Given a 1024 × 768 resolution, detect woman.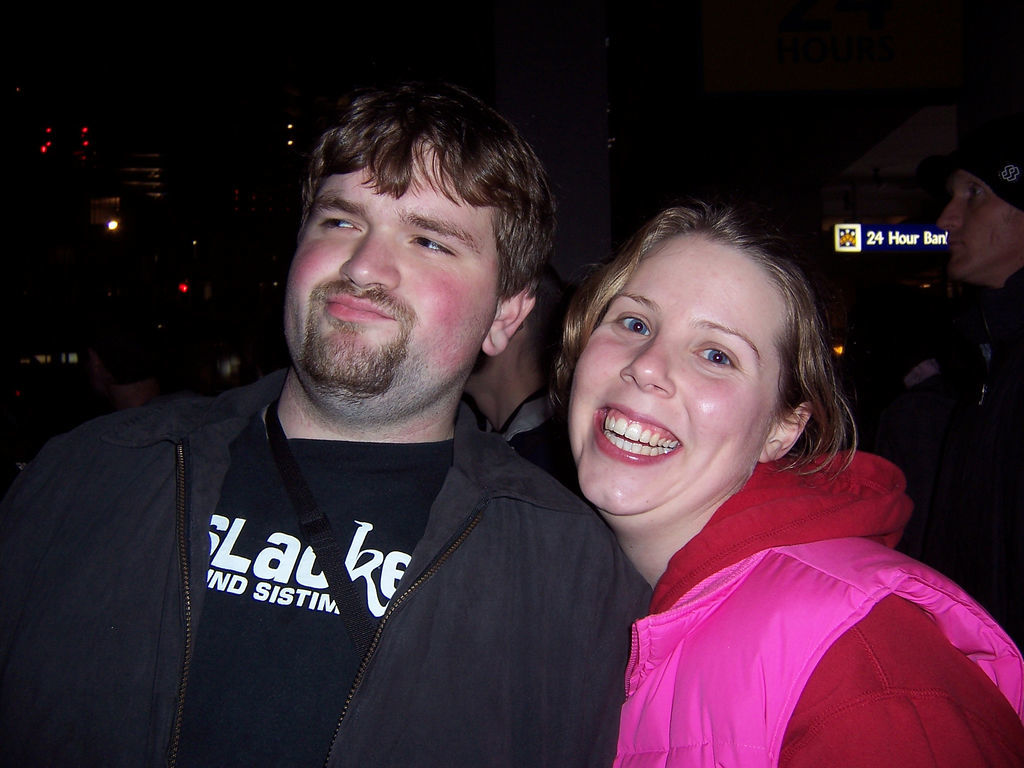
box=[943, 132, 1023, 620].
